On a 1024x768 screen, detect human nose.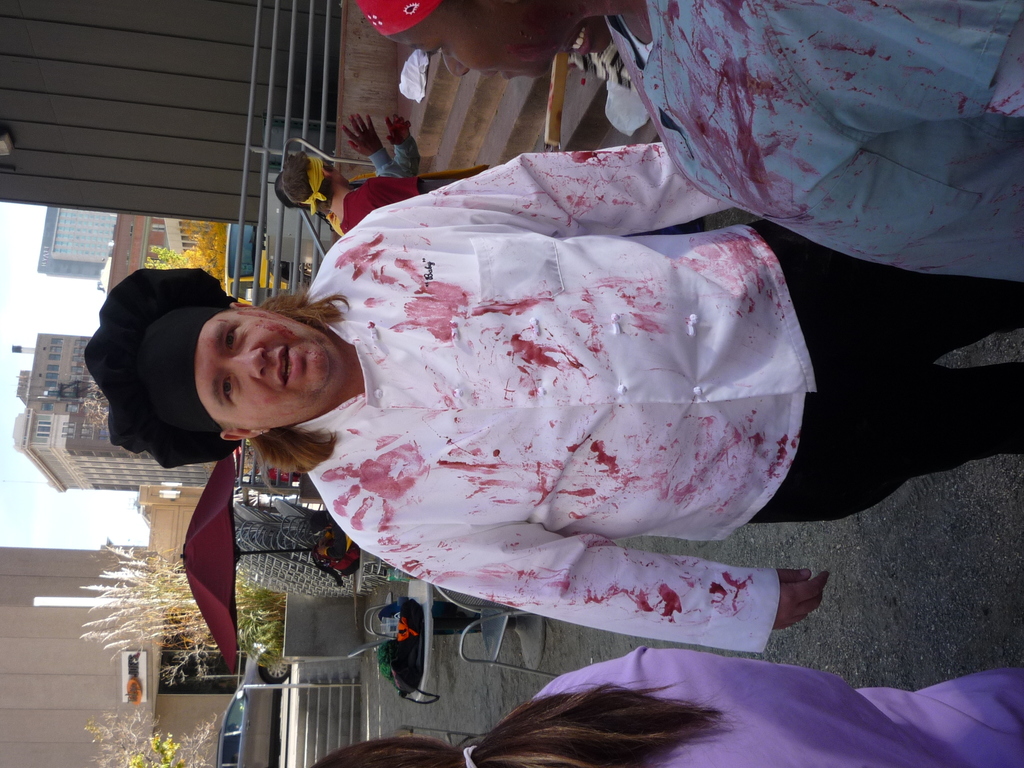
222, 346, 270, 383.
